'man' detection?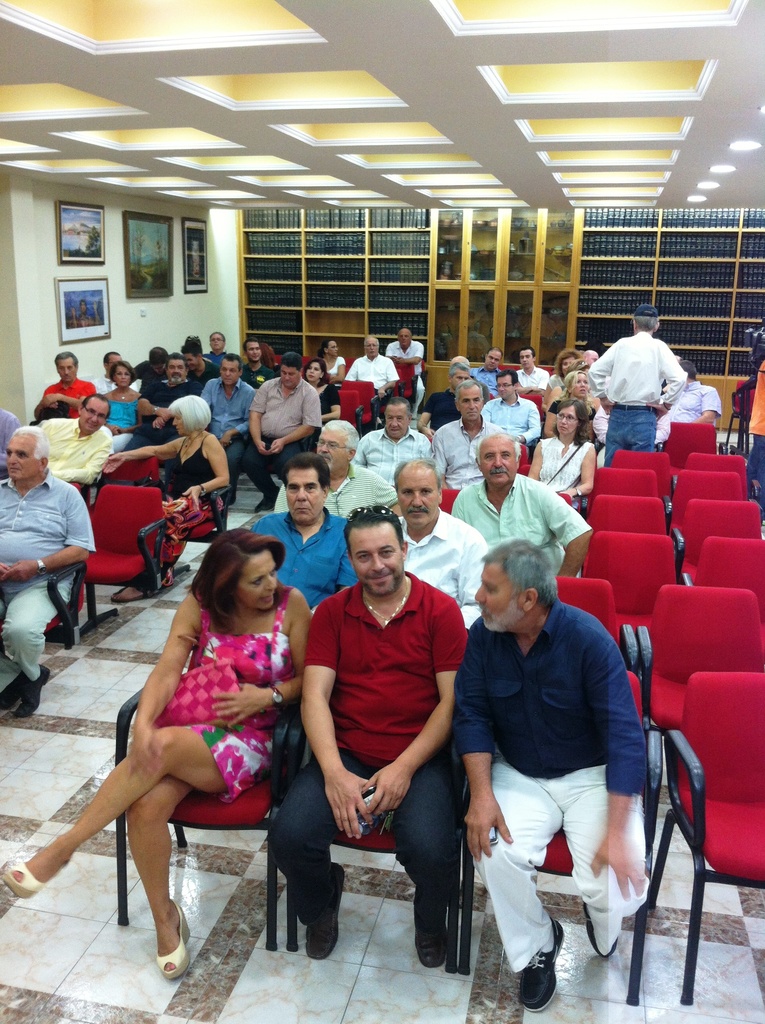
[left=342, top=335, right=400, bottom=415]
